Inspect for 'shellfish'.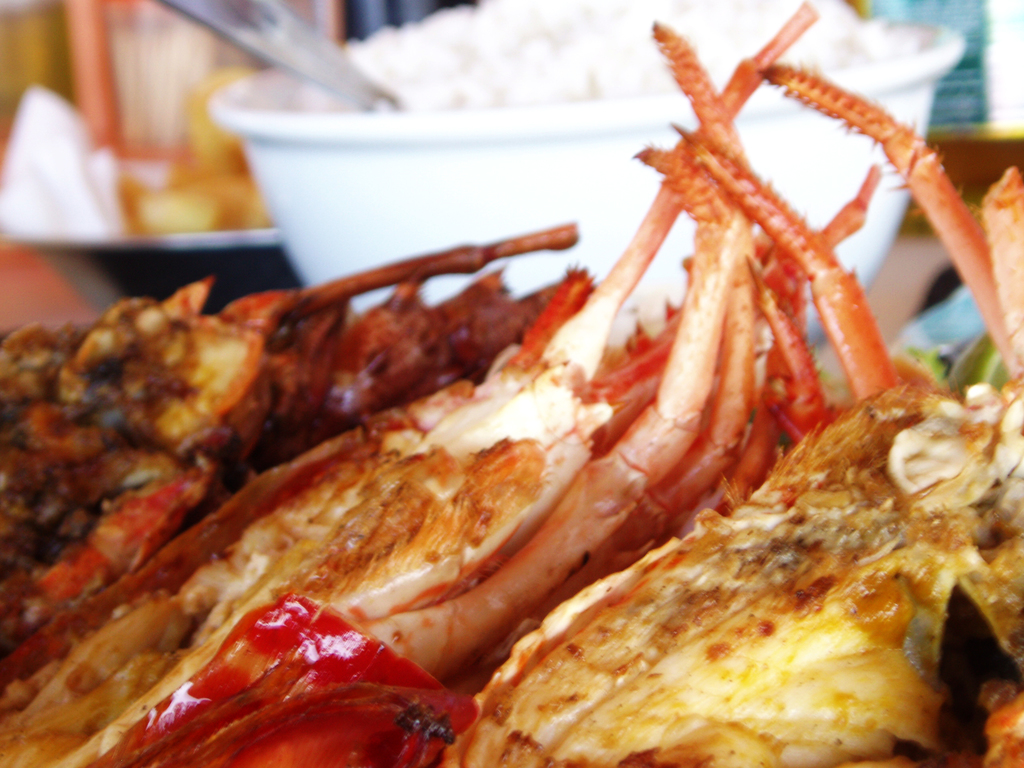
Inspection: rect(0, 0, 1023, 767).
